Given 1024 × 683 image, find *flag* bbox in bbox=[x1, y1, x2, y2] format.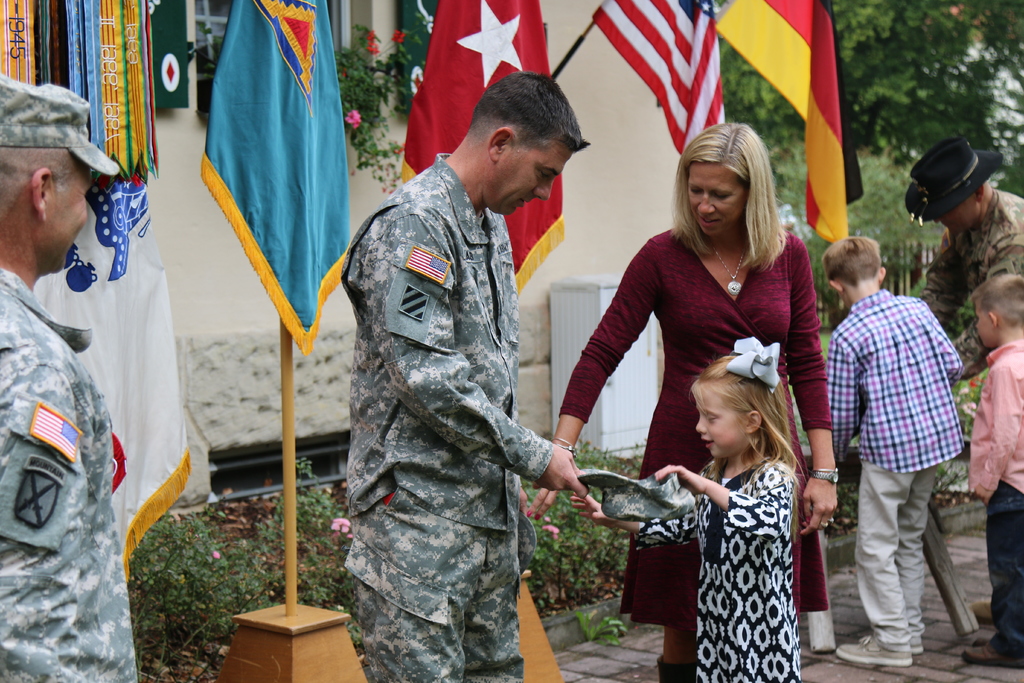
bbox=[402, 0, 571, 304].
